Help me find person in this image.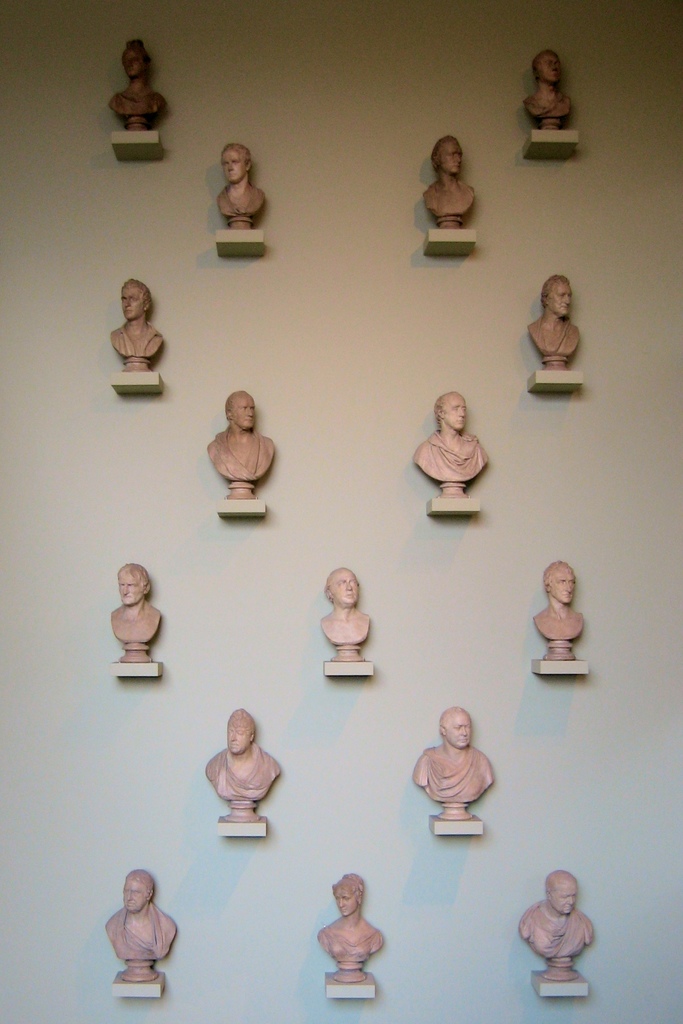
Found it: <region>522, 49, 570, 134</region>.
